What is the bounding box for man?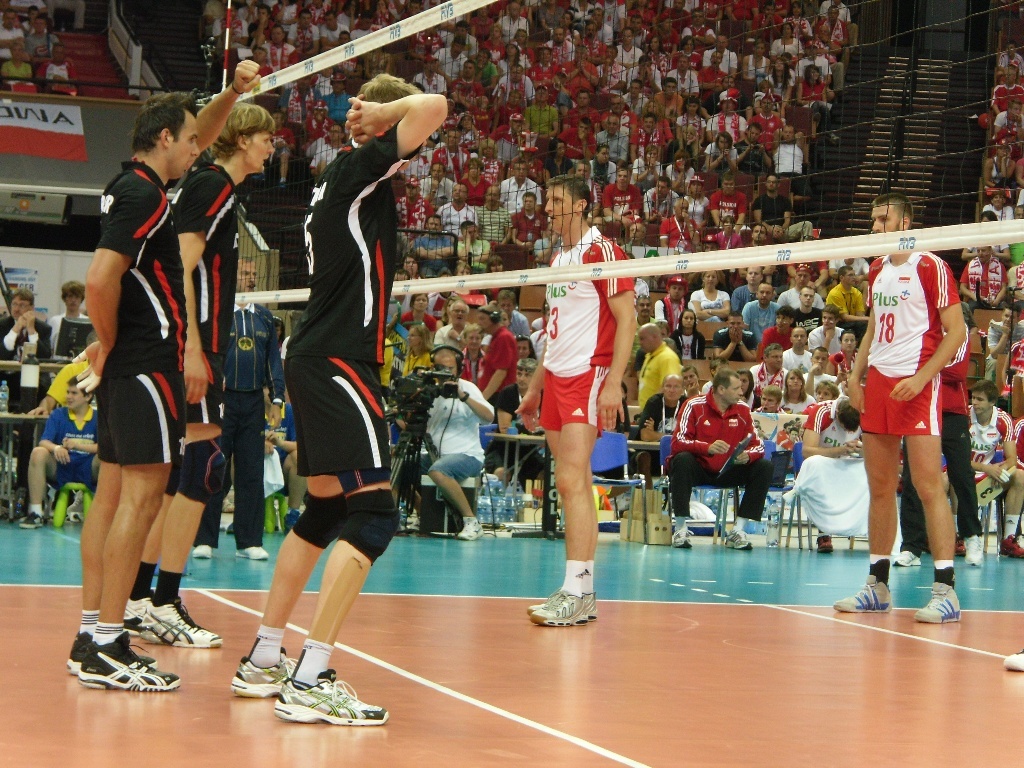
x1=434, y1=181, x2=478, y2=242.
